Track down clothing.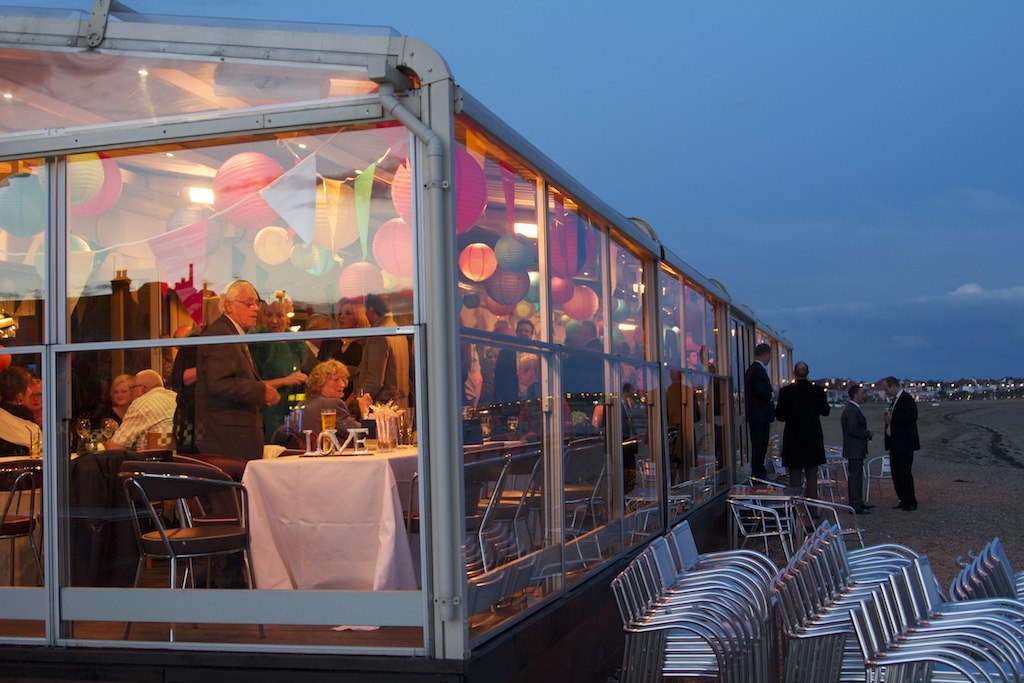
Tracked to (left=877, top=390, right=922, bottom=505).
